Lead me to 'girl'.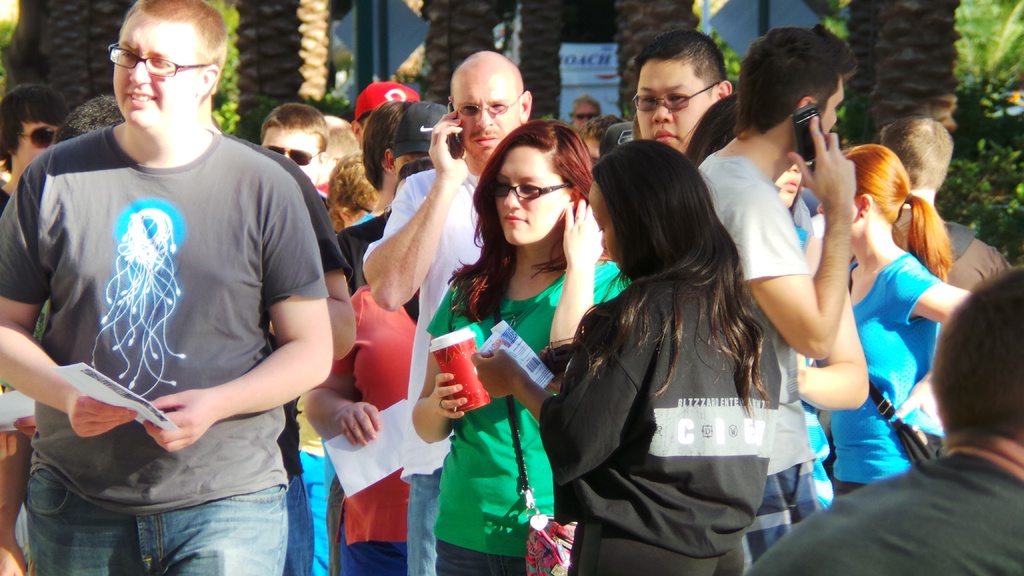
Lead to (x1=409, y1=123, x2=614, y2=568).
